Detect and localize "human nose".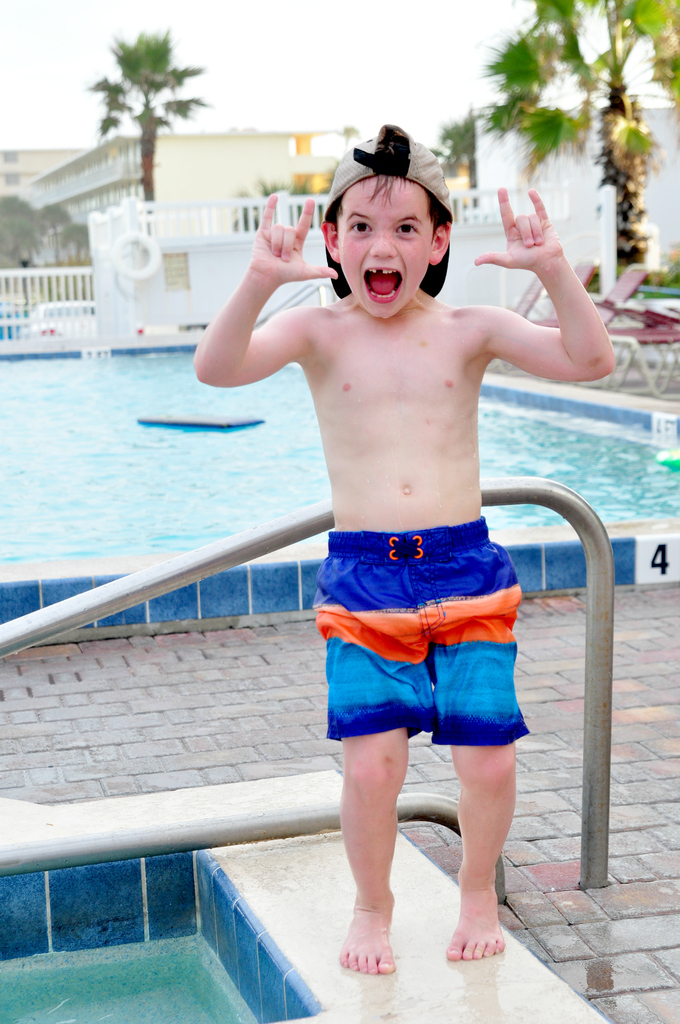
Localized at [left=369, top=234, right=397, bottom=260].
